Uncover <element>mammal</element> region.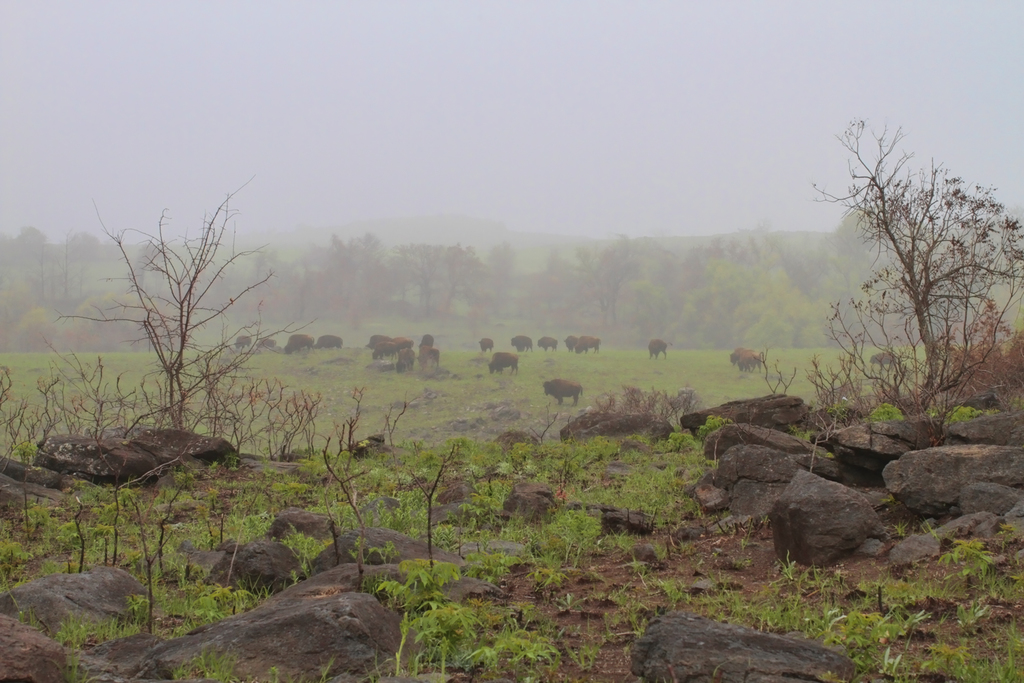
Uncovered: Rect(479, 335, 497, 354).
